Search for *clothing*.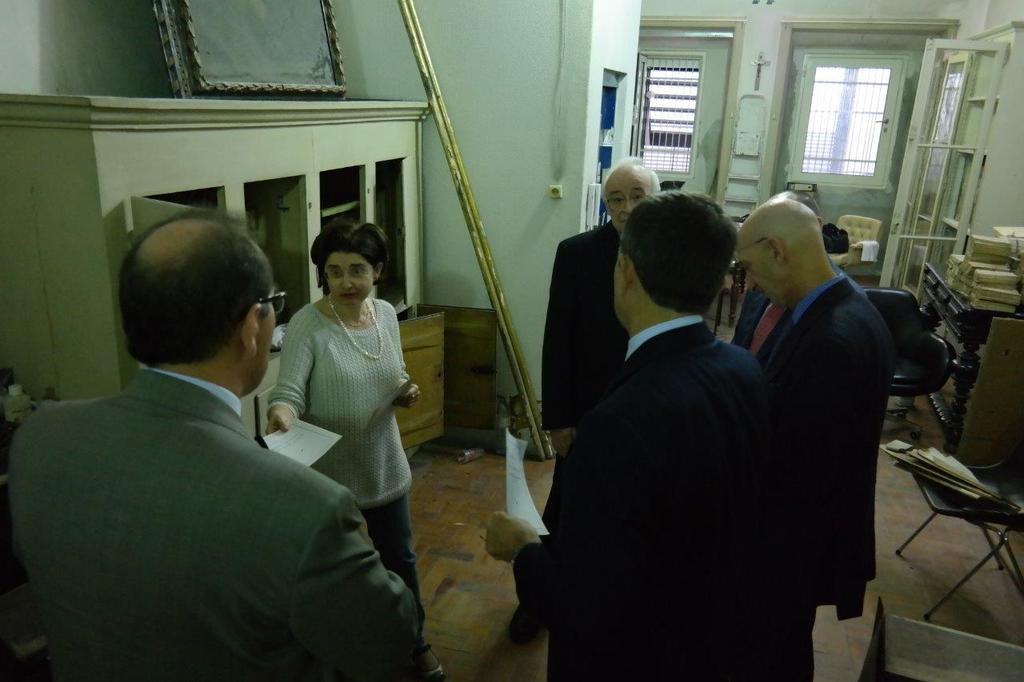
Found at [749, 263, 901, 628].
